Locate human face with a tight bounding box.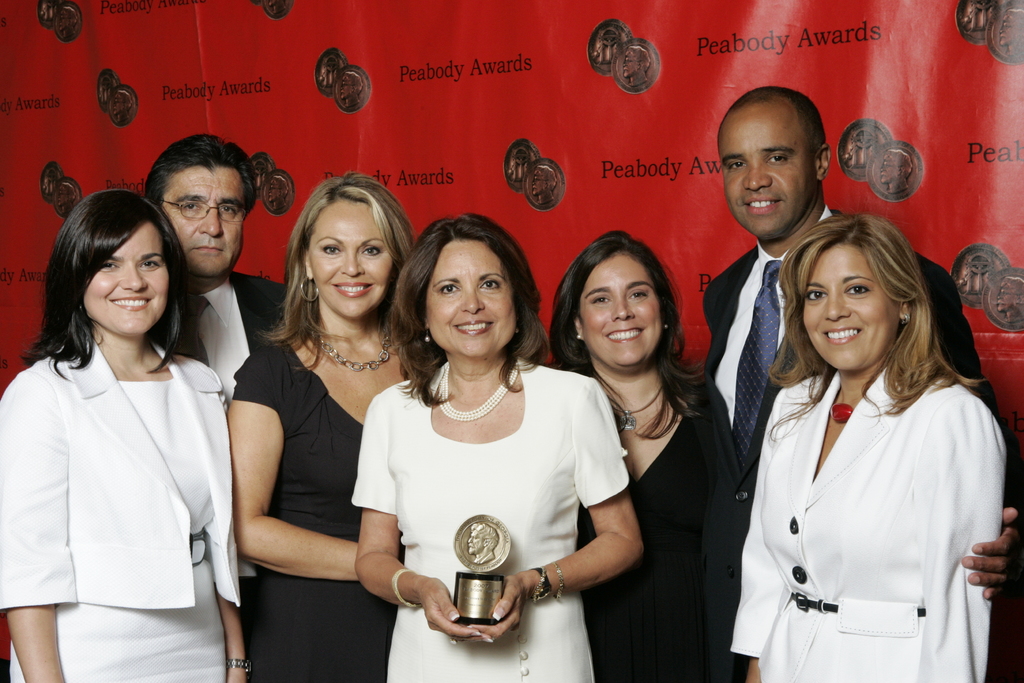
308/199/399/318.
